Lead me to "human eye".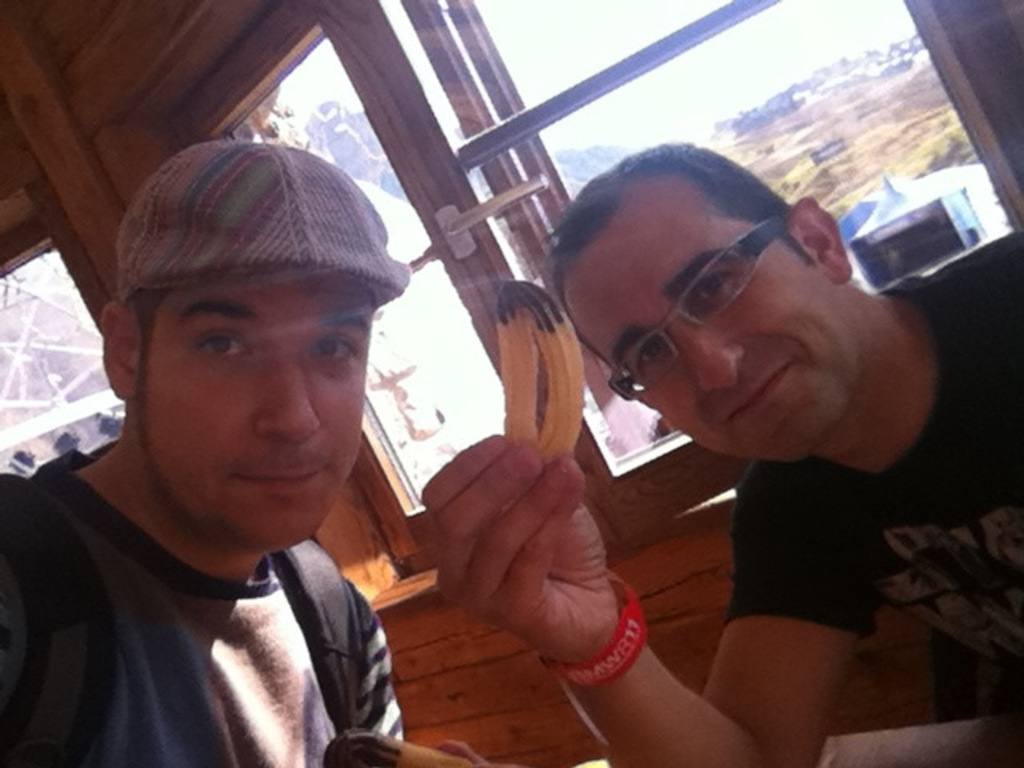
Lead to [x1=186, y1=317, x2=254, y2=373].
